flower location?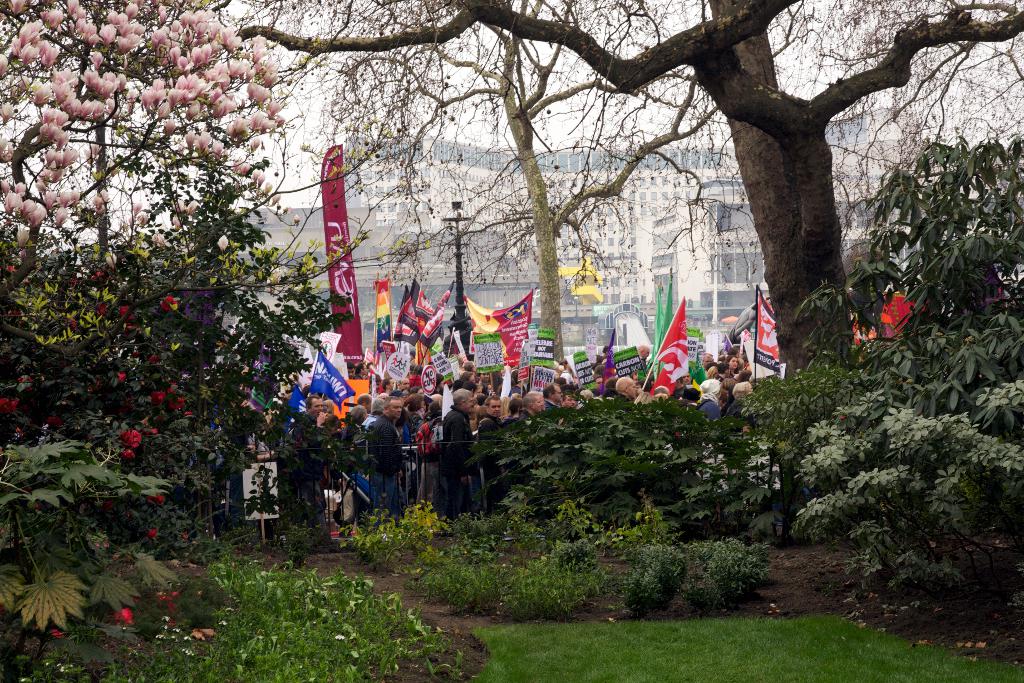
[0,391,15,417]
